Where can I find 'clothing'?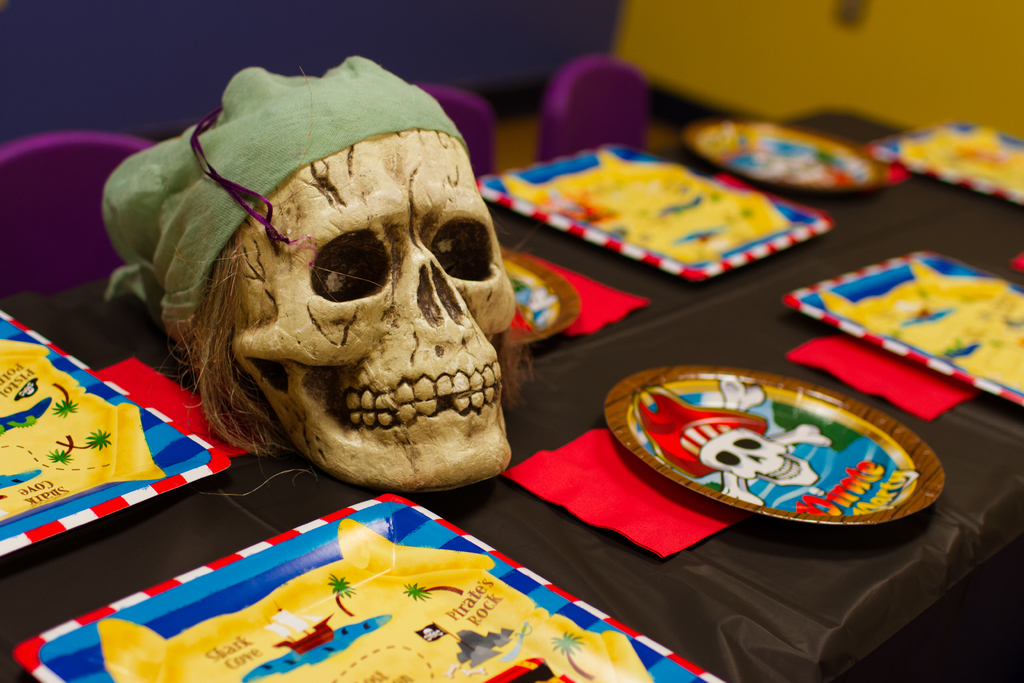
You can find it at (100,51,469,345).
